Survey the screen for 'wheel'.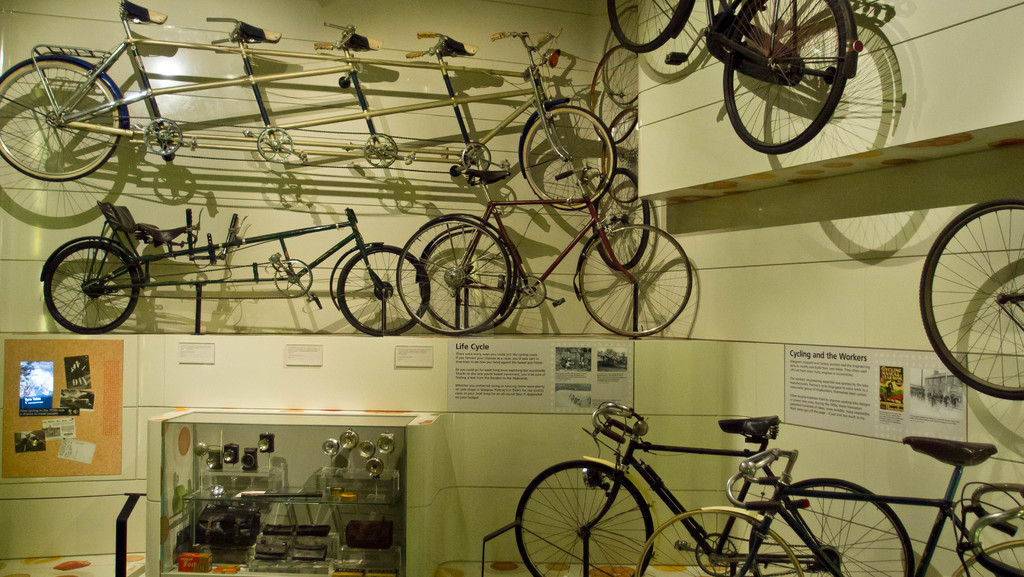
Survey found: rect(577, 223, 694, 336).
